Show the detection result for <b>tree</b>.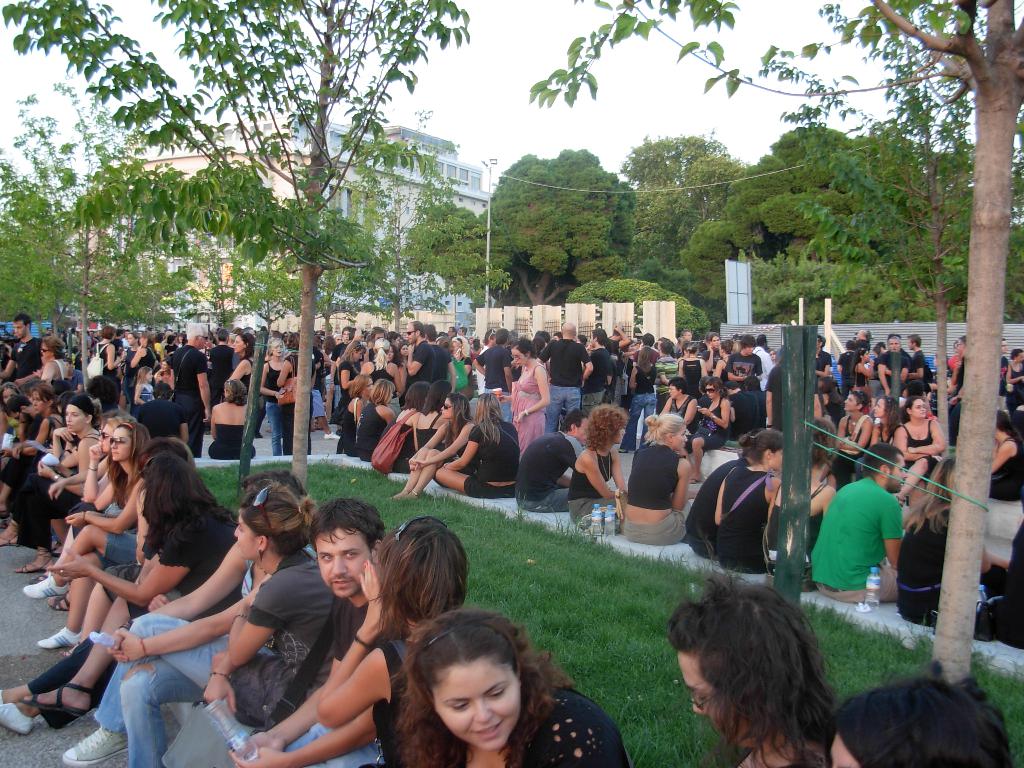
[left=0, top=0, right=468, bottom=500].
